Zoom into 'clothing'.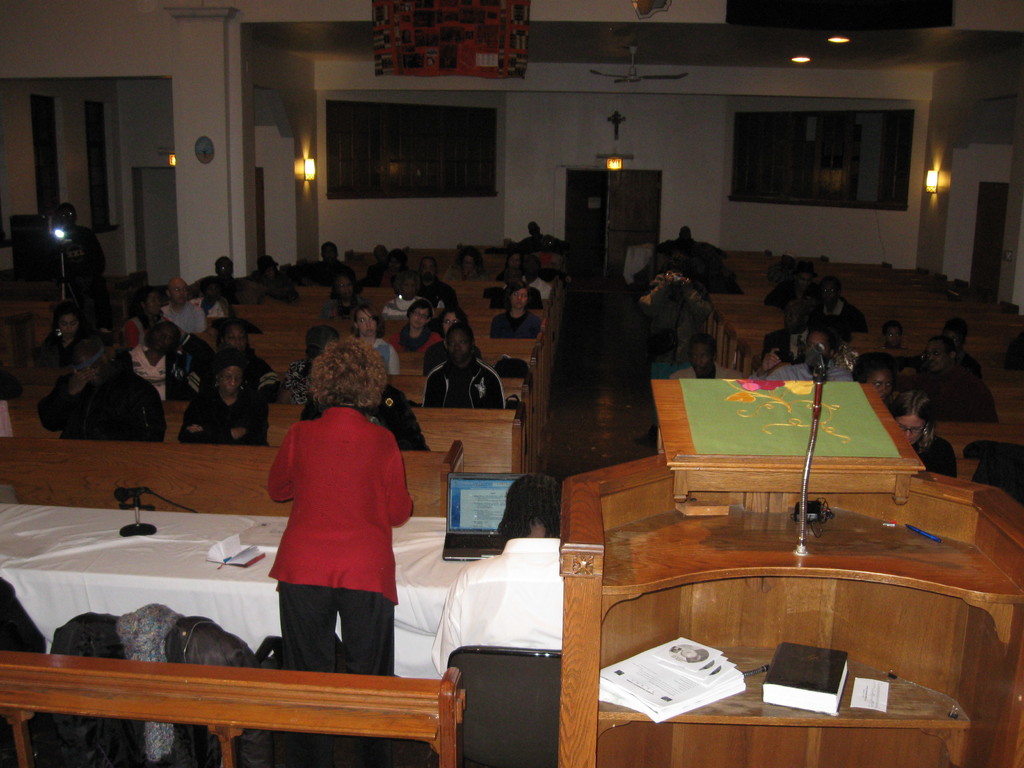
Zoom target: (428, 349, 521, 424).
